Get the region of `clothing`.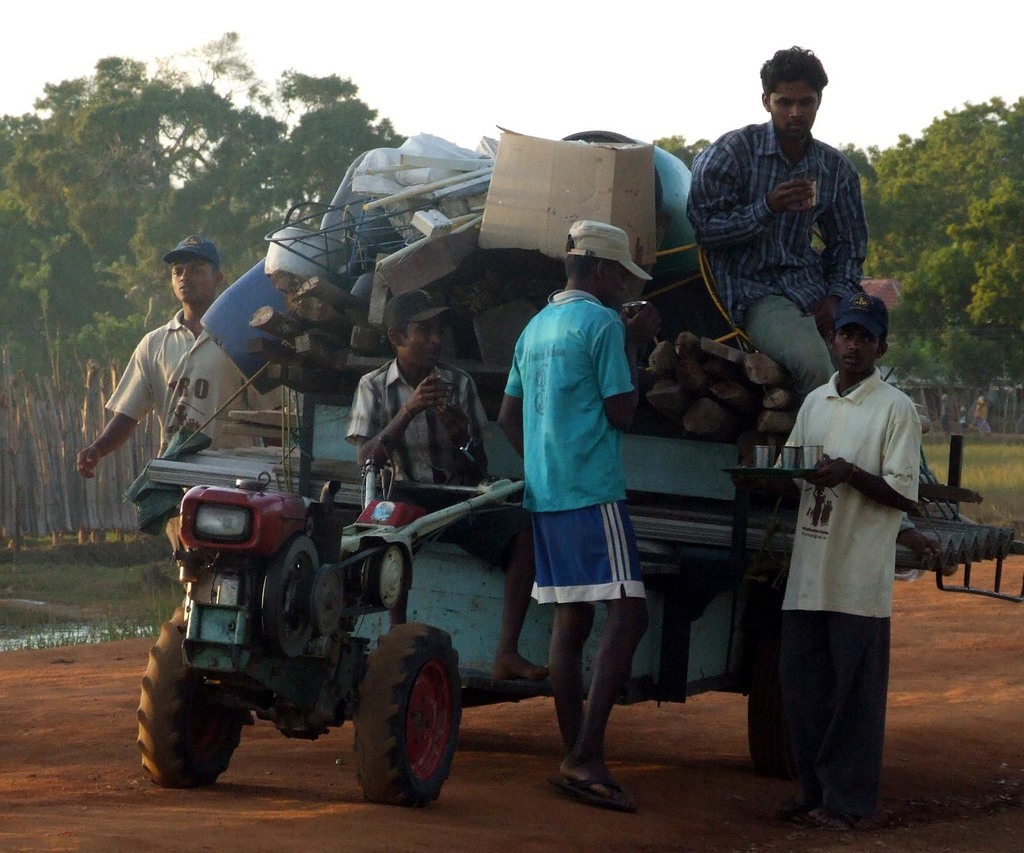
box(108, 305, 292, 554).
